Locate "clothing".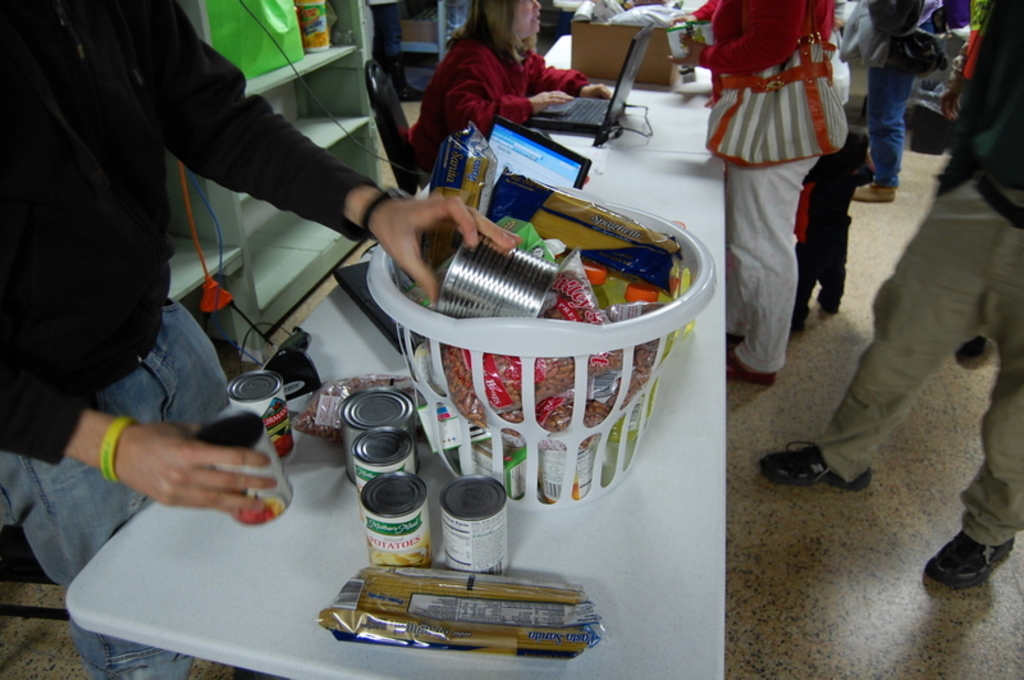
Bounding box: <region>822, 200, 1023, 540</region>.
